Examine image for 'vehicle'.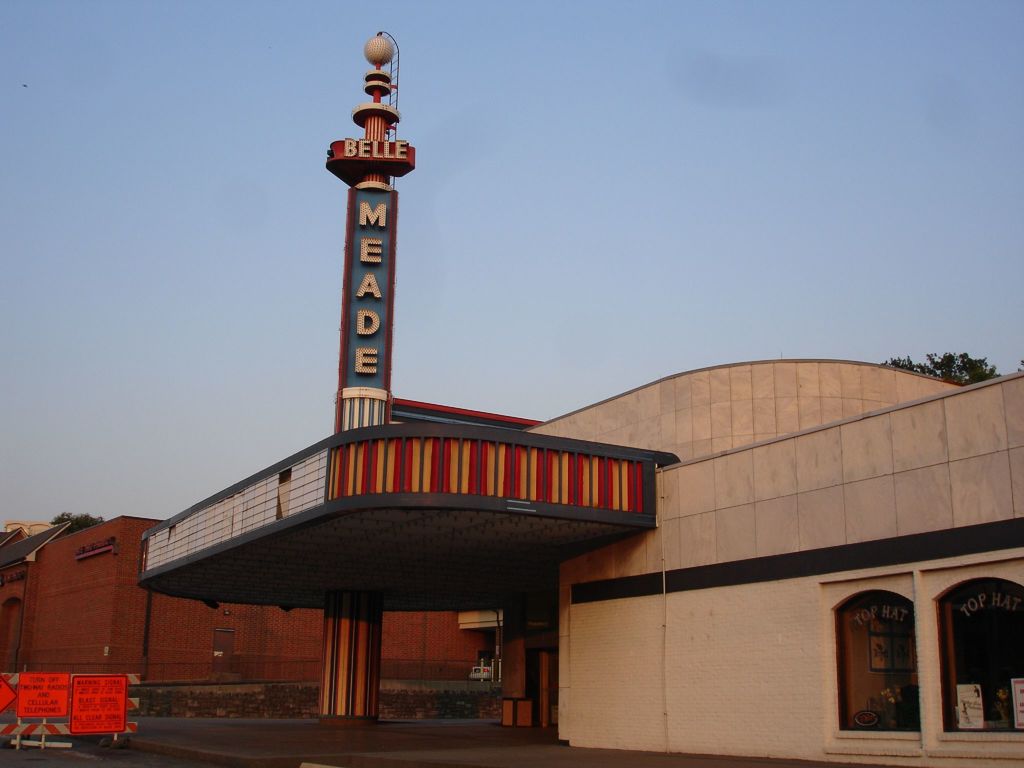
Examination result: {"left": 469, "top": 662, "right": 491, "bottom": 679}.
